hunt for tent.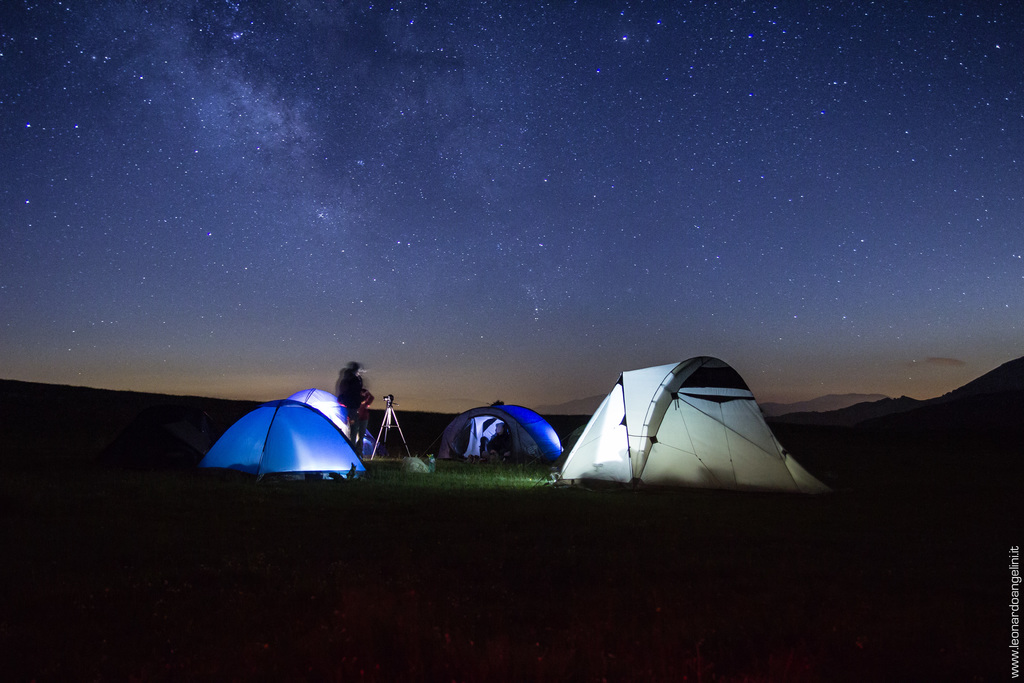
Hunted down at [170, 386, 387, 488].
